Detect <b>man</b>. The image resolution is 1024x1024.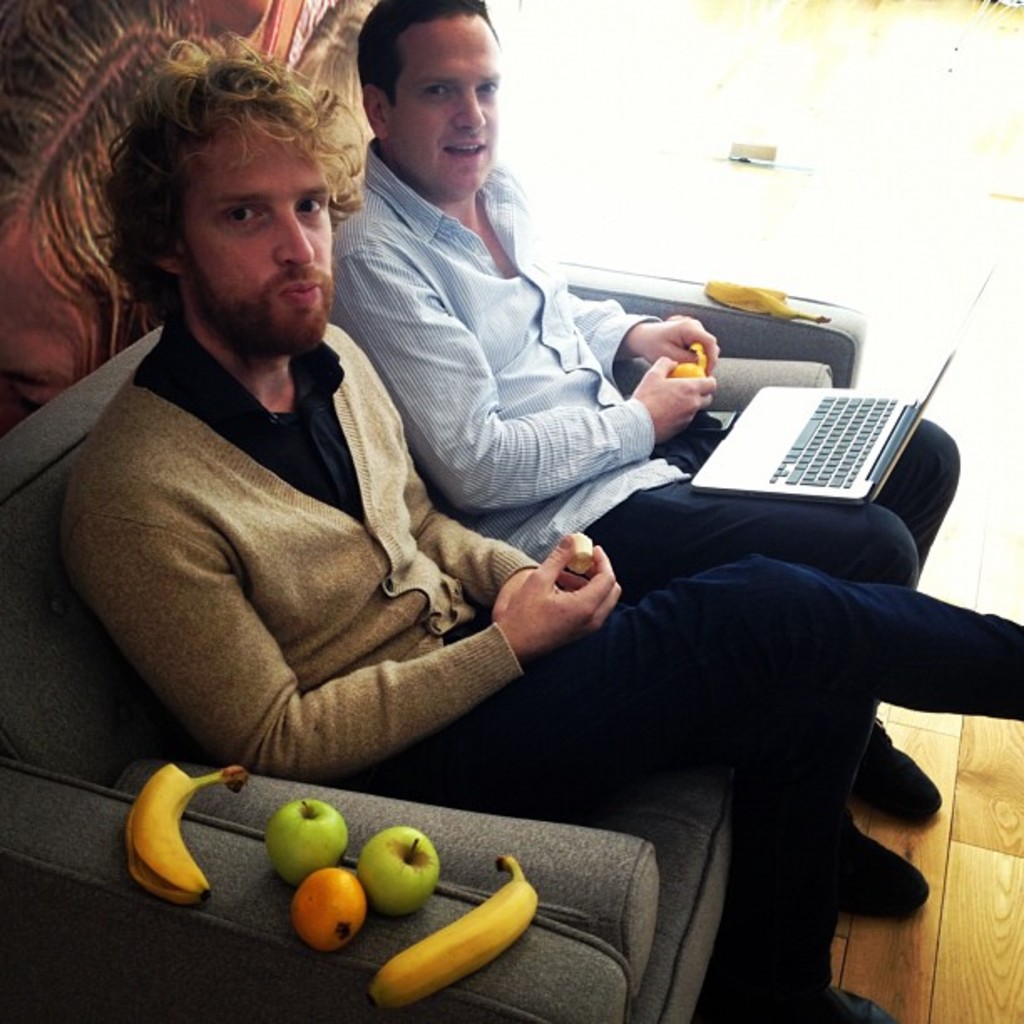
67, 323, 1022, 885.
